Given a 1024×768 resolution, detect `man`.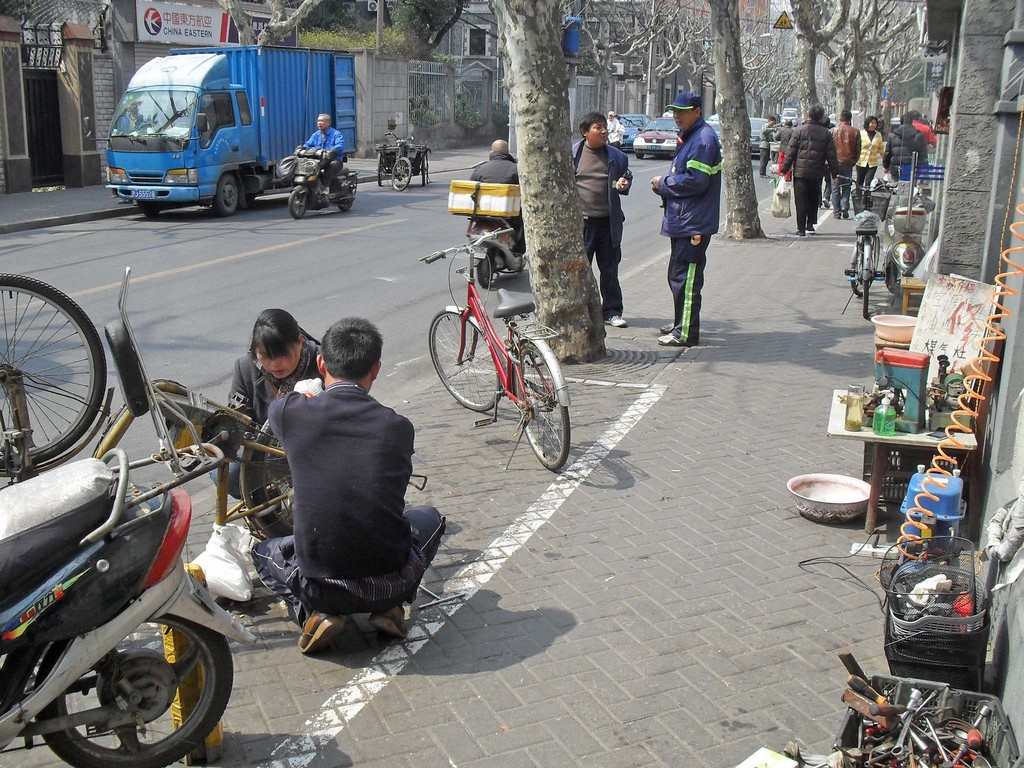
[left=908, top=108, right=936, bottom=145].
